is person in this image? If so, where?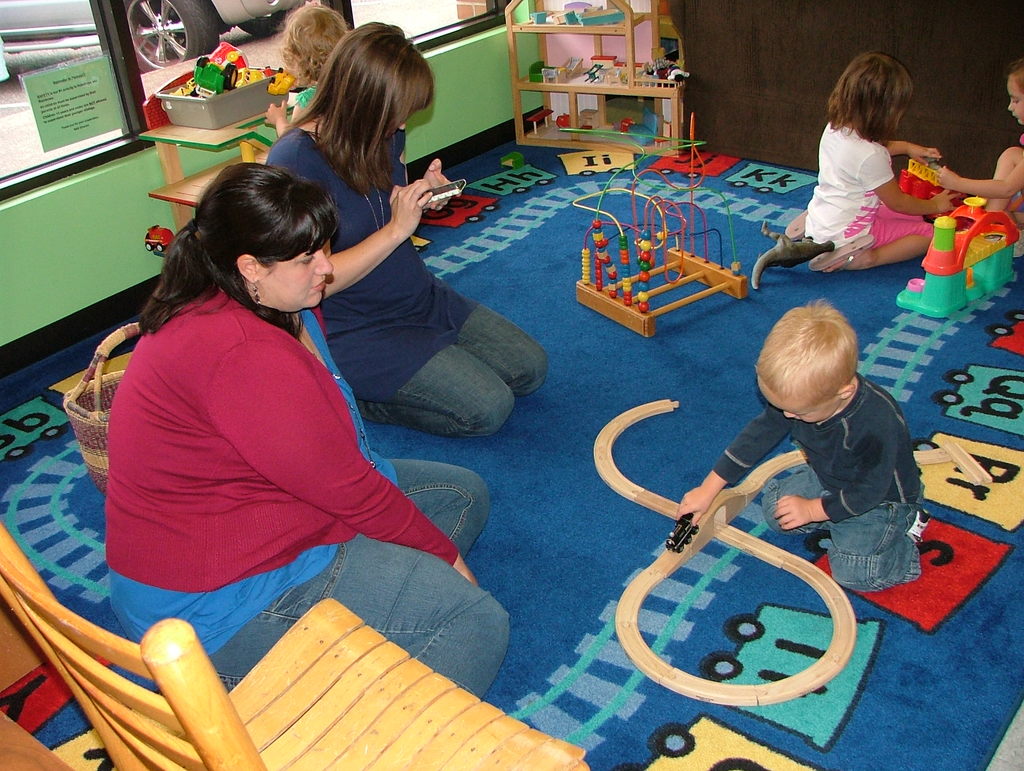
Yes, at left=262, top=4, right=353, bottom=142.
